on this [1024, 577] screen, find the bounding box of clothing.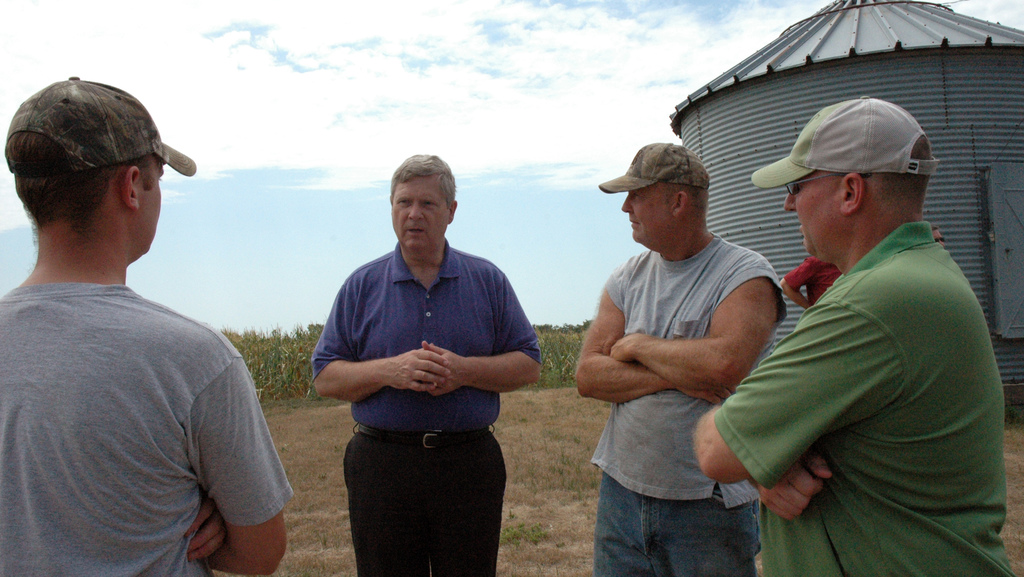
Bounding box: bbox=(578, 232, 784, 576).
